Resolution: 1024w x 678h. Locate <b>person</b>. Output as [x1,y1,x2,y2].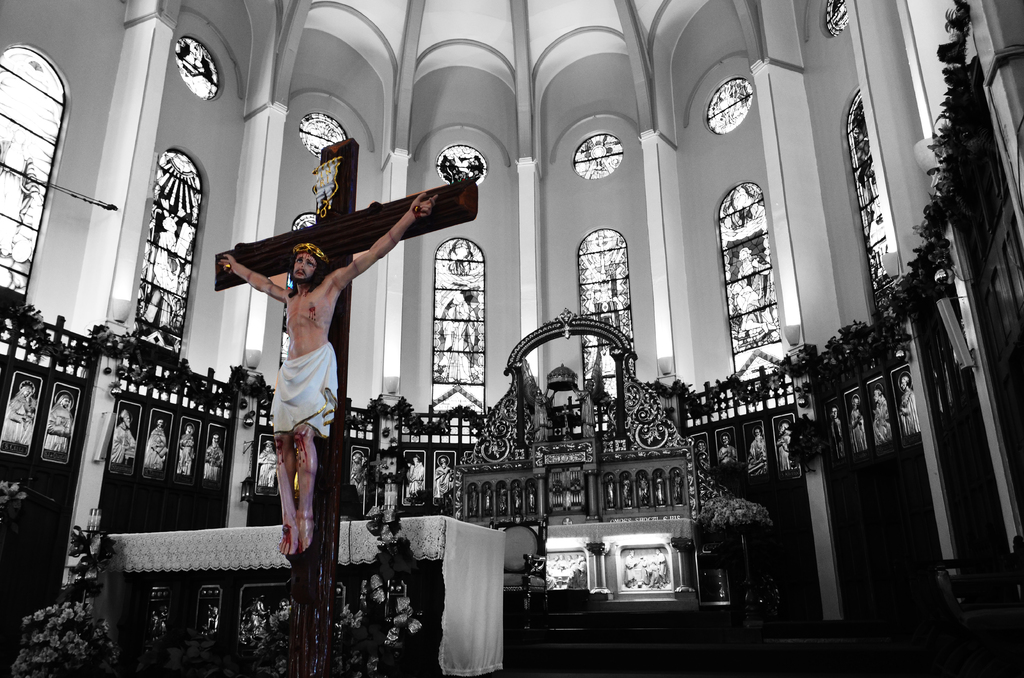
[178,418,199,469].
